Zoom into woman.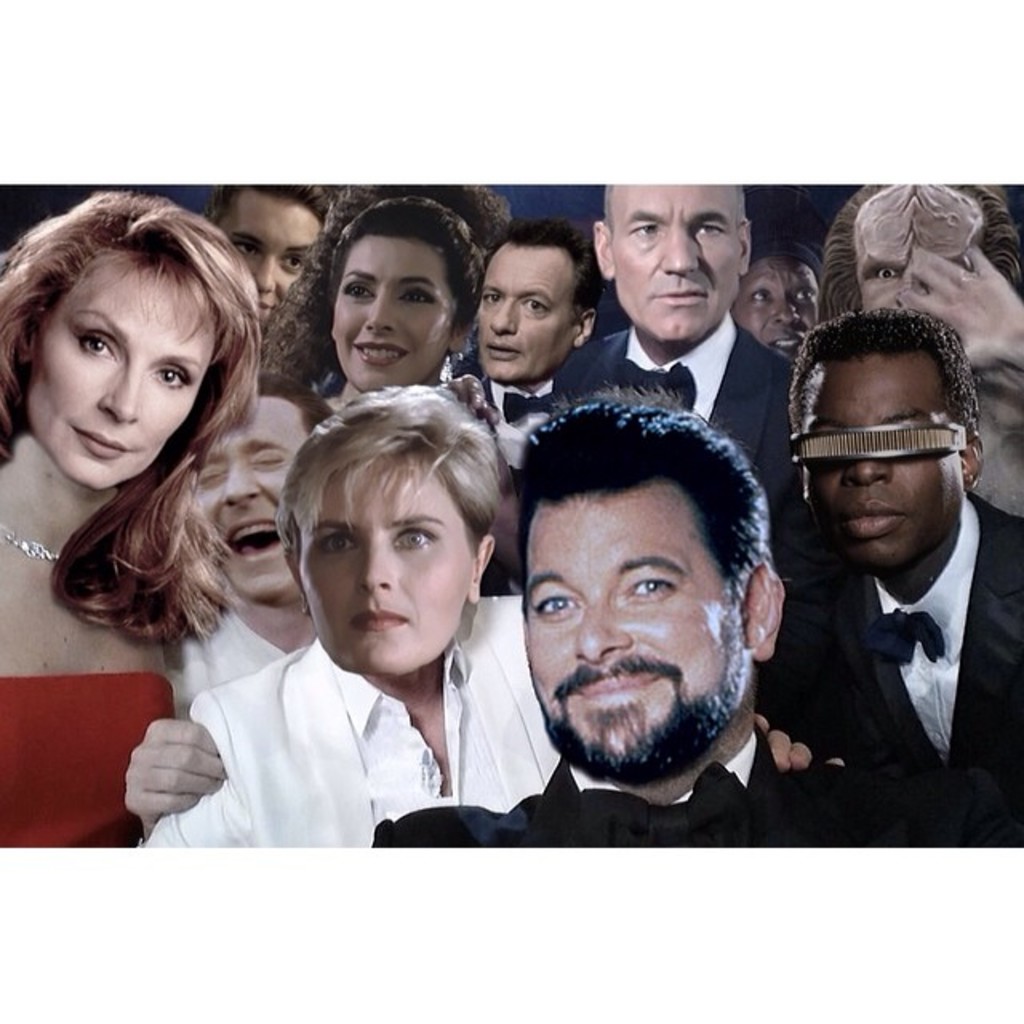
Zoom target: BBox(312, 187, 483, 392).
